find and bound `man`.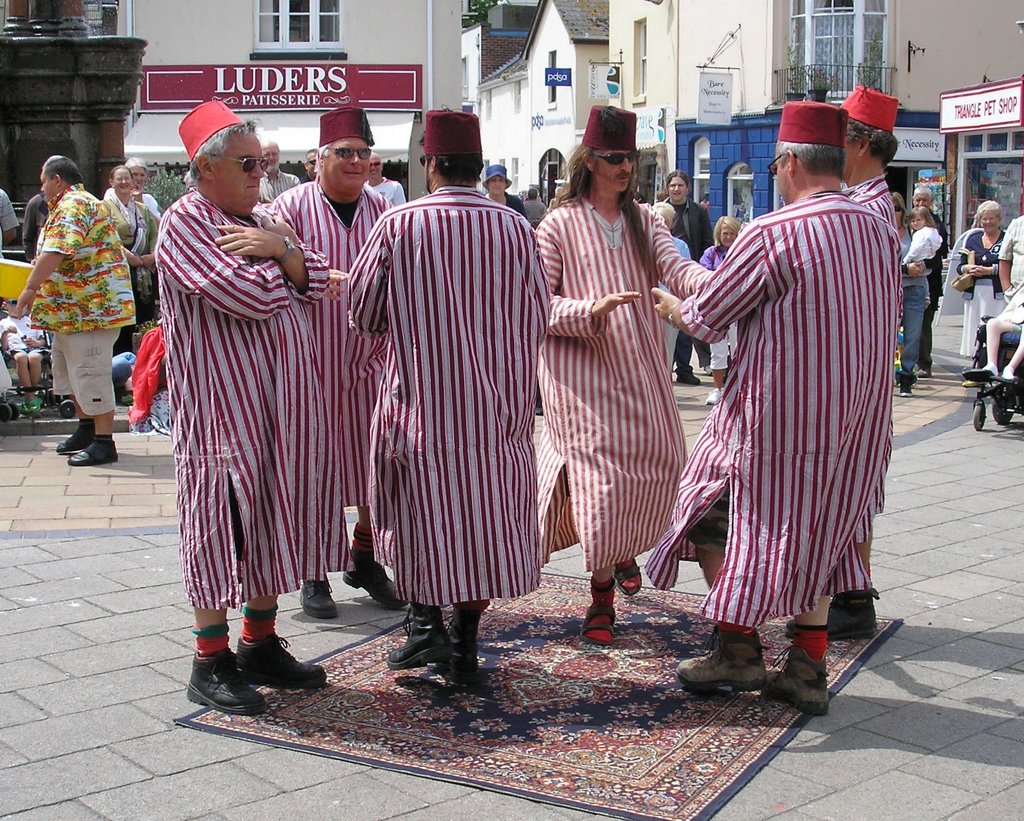
Bound: [left=911, top=179, right=948, bottom=382].
